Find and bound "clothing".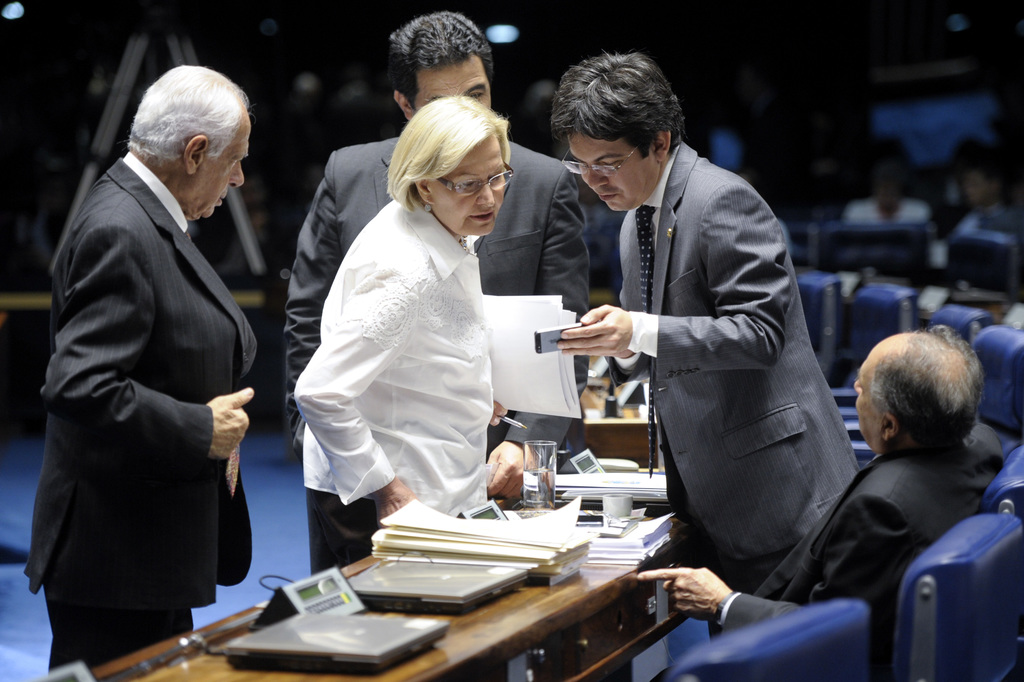
Bound: locate(293, 189, 491, 573).
